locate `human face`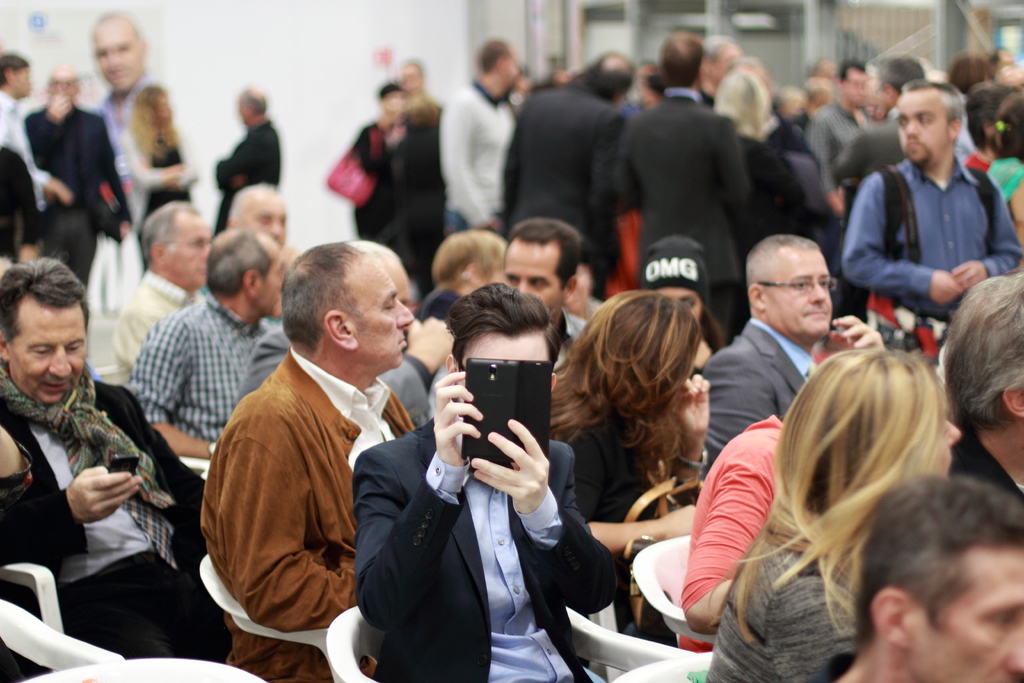
<bbox>336, 244, 413, 374</bbox>
